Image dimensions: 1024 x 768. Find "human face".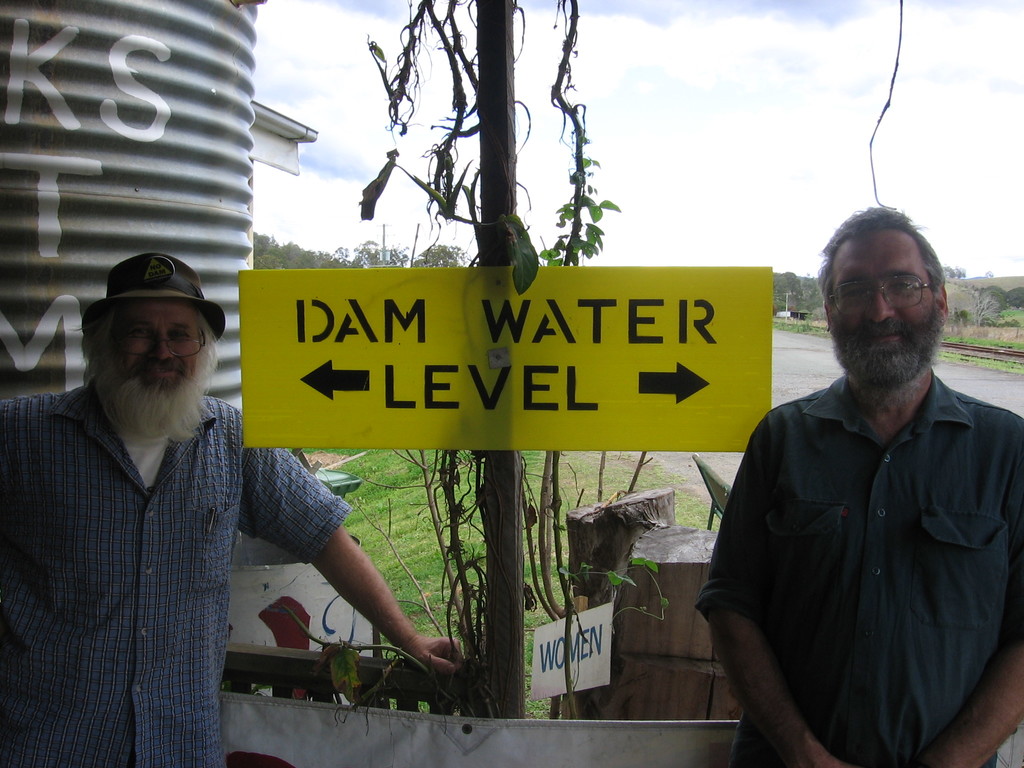
103, 296, 211, 413.
